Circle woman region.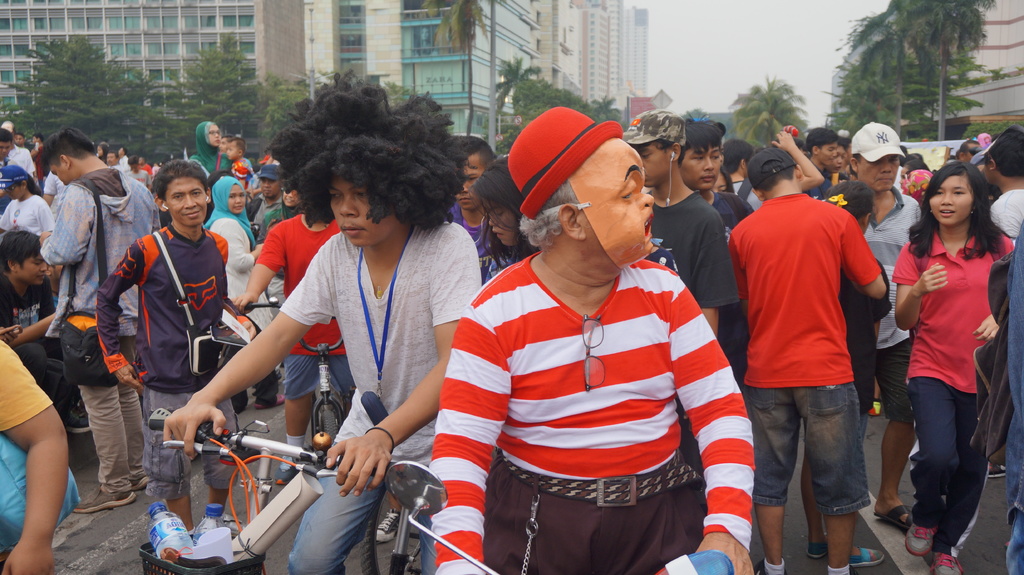
Region: <bbox>476, 154, 531, 277</bbox>.
